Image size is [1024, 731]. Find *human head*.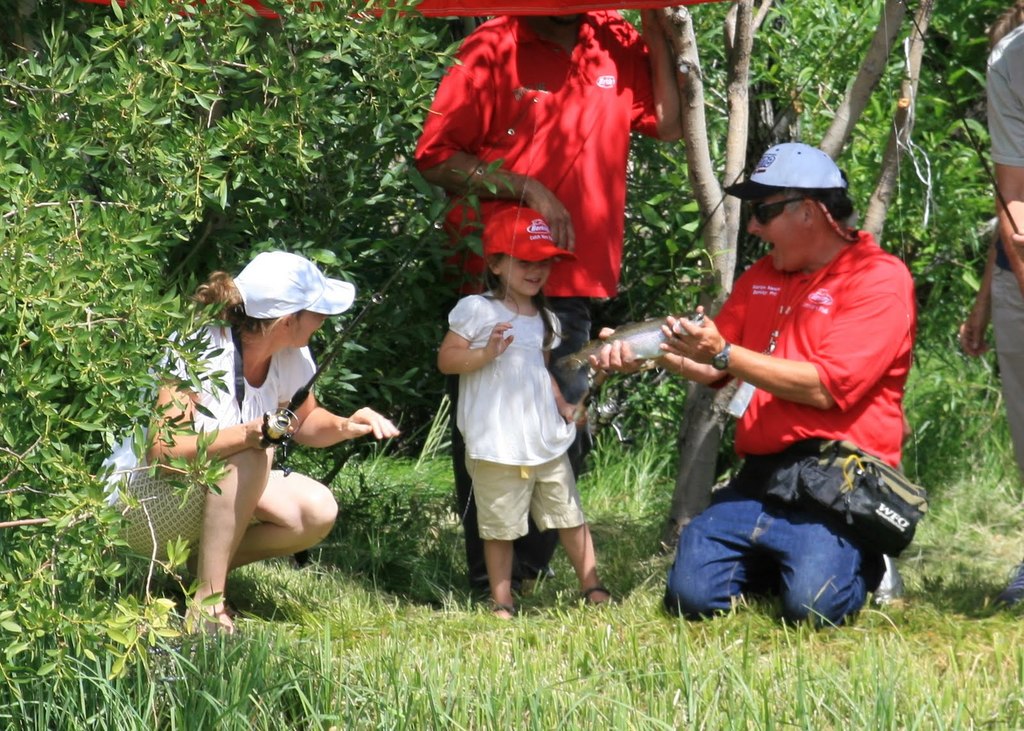
Rect(481, 205, 554, 302).
